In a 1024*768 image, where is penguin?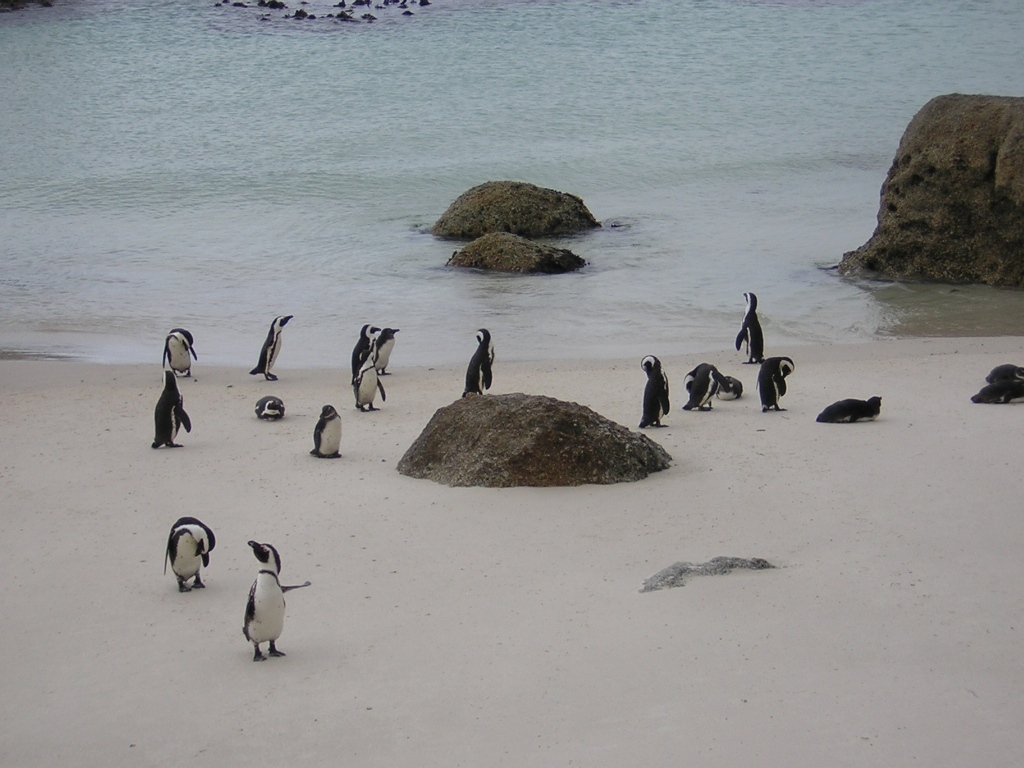
locate(989, 365, 1023, 377).
